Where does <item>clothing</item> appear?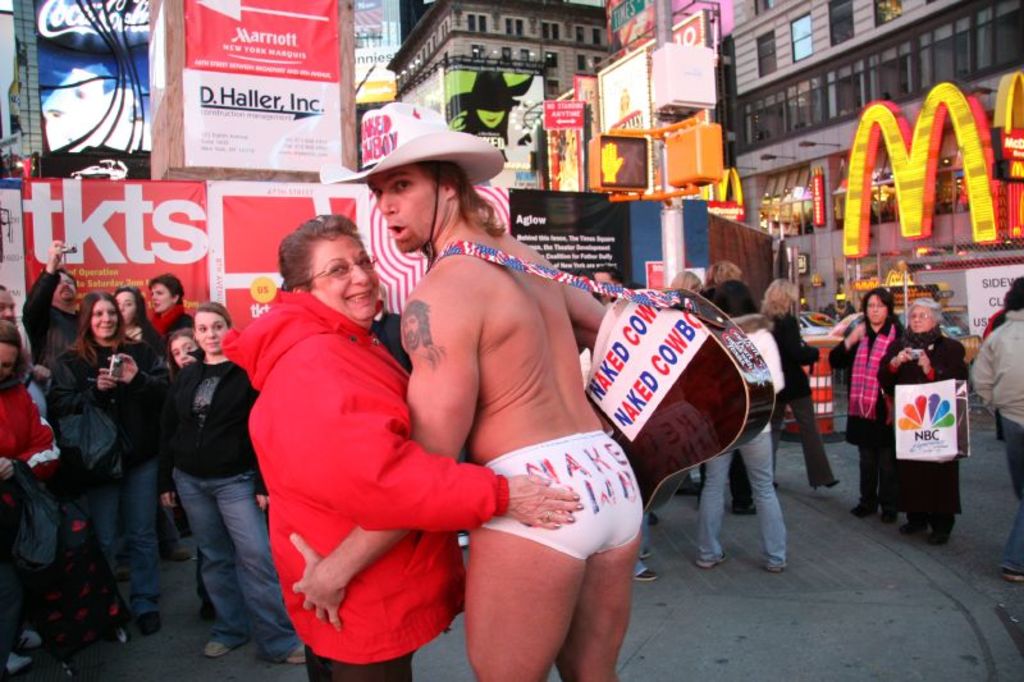
Appears at locate(968, 305, 1023, 576).
